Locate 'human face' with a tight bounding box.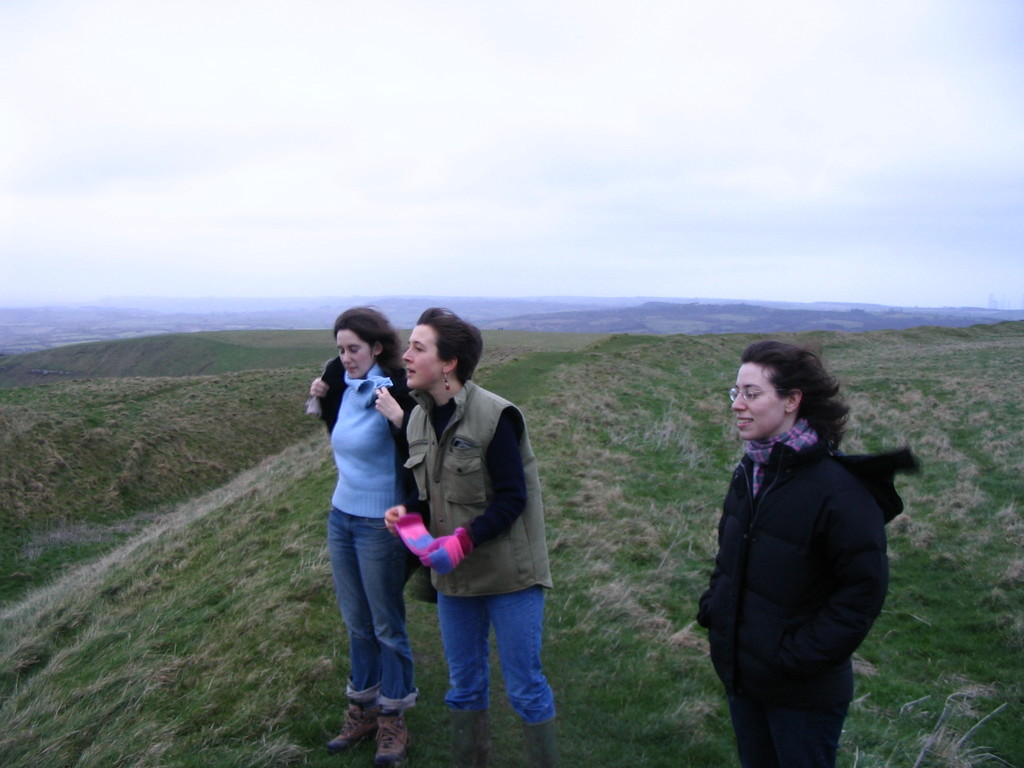
<bbox>335, 327, 376, 380</bbox>.
